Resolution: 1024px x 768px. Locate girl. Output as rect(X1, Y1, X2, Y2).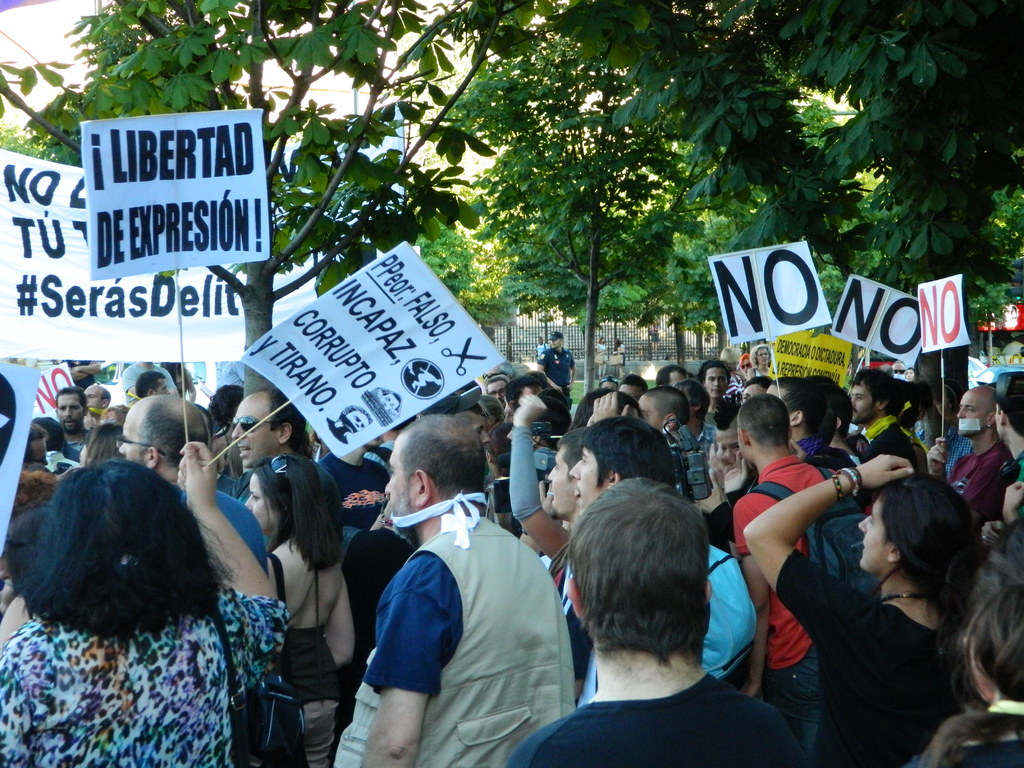
rect(248, 458, 356, 767).
